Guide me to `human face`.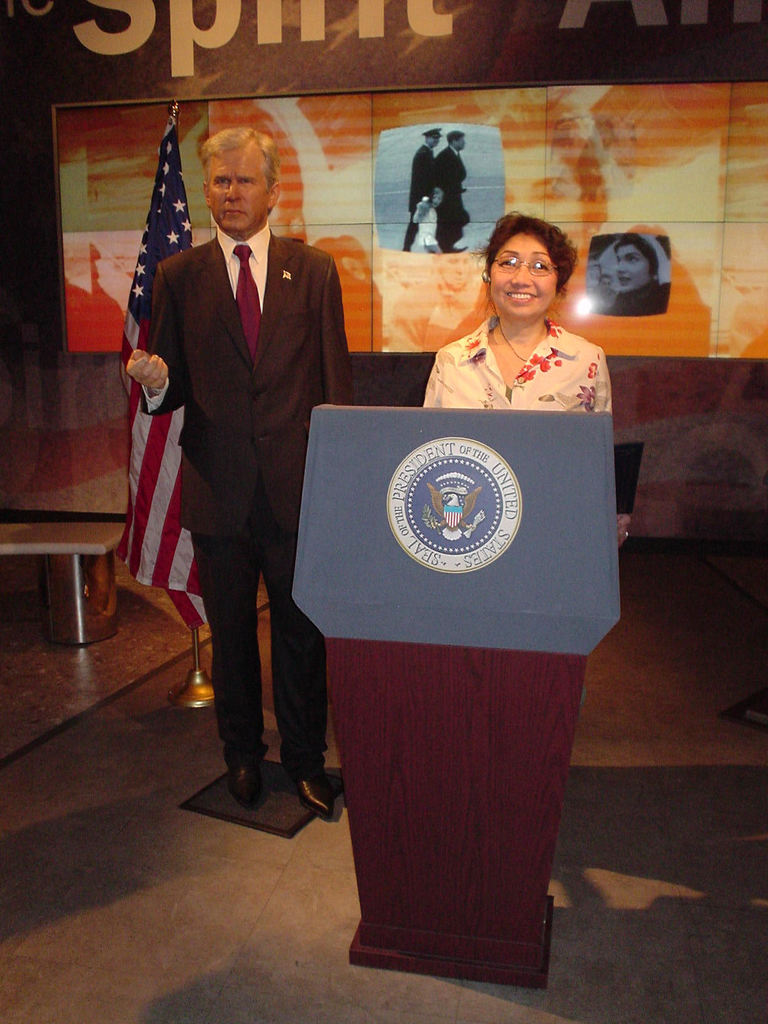
Guidance: Rect(454, 136, 470, 149).
